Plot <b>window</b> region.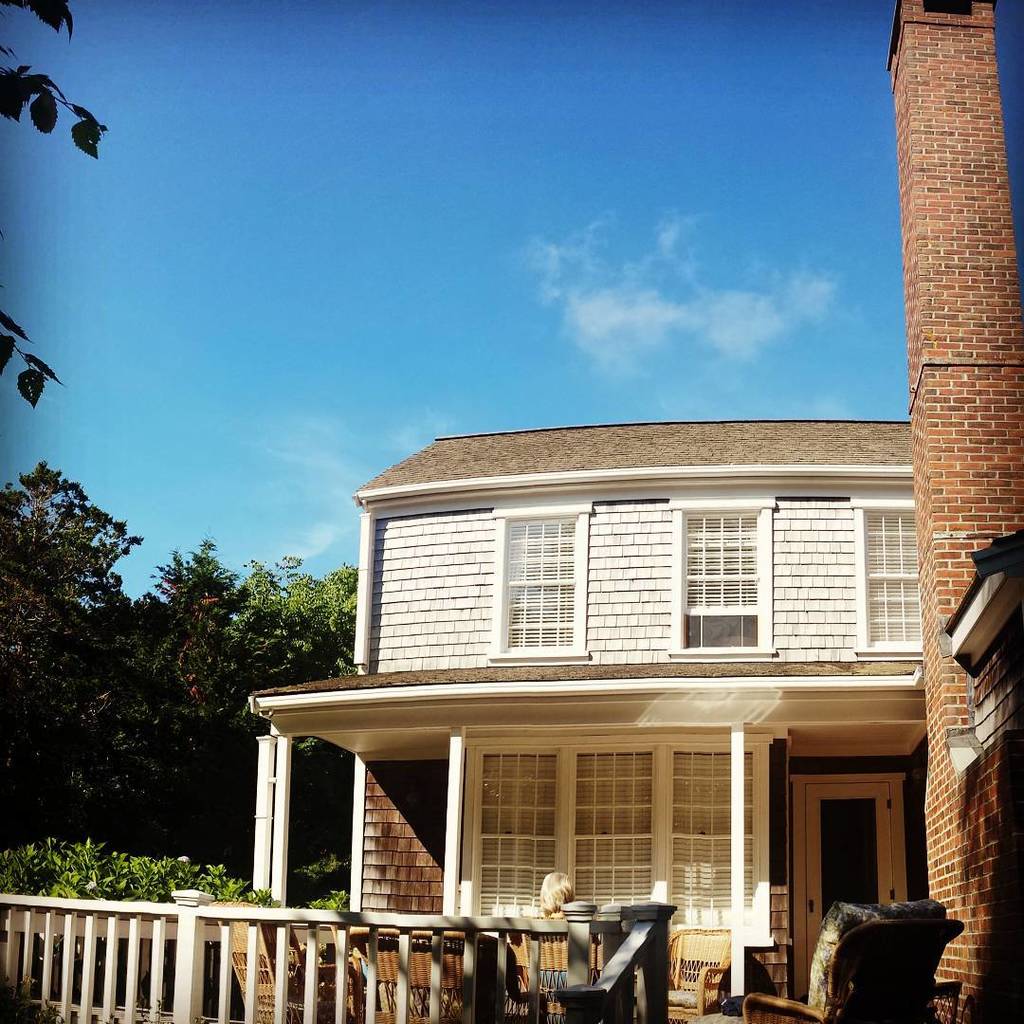
Plotted at locate(853, 497, 929, 658).
